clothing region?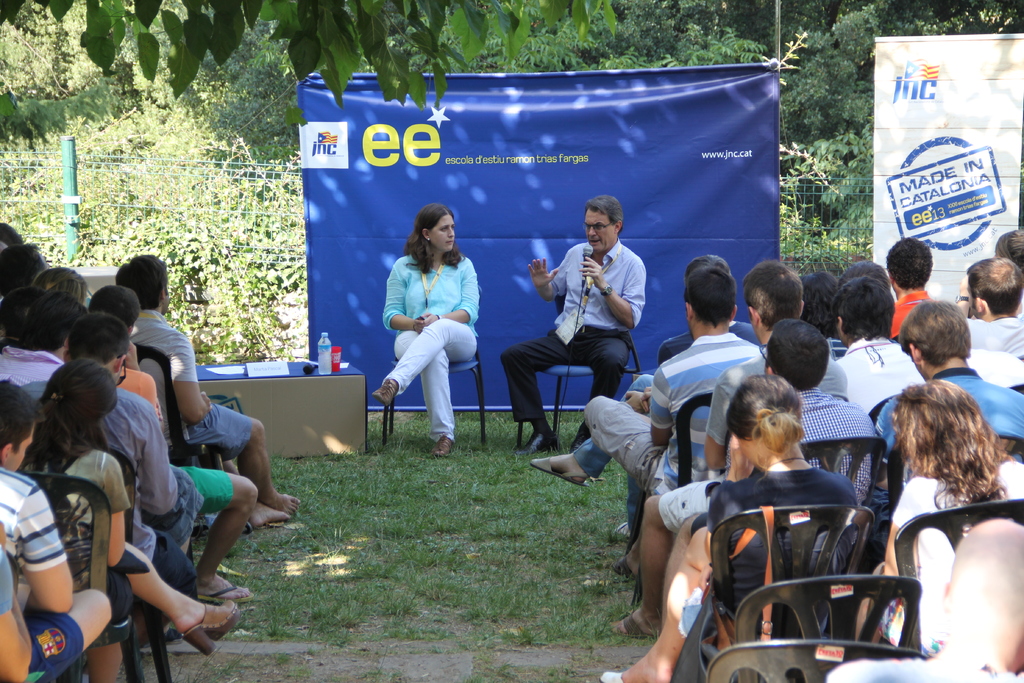
685,459,863,620
